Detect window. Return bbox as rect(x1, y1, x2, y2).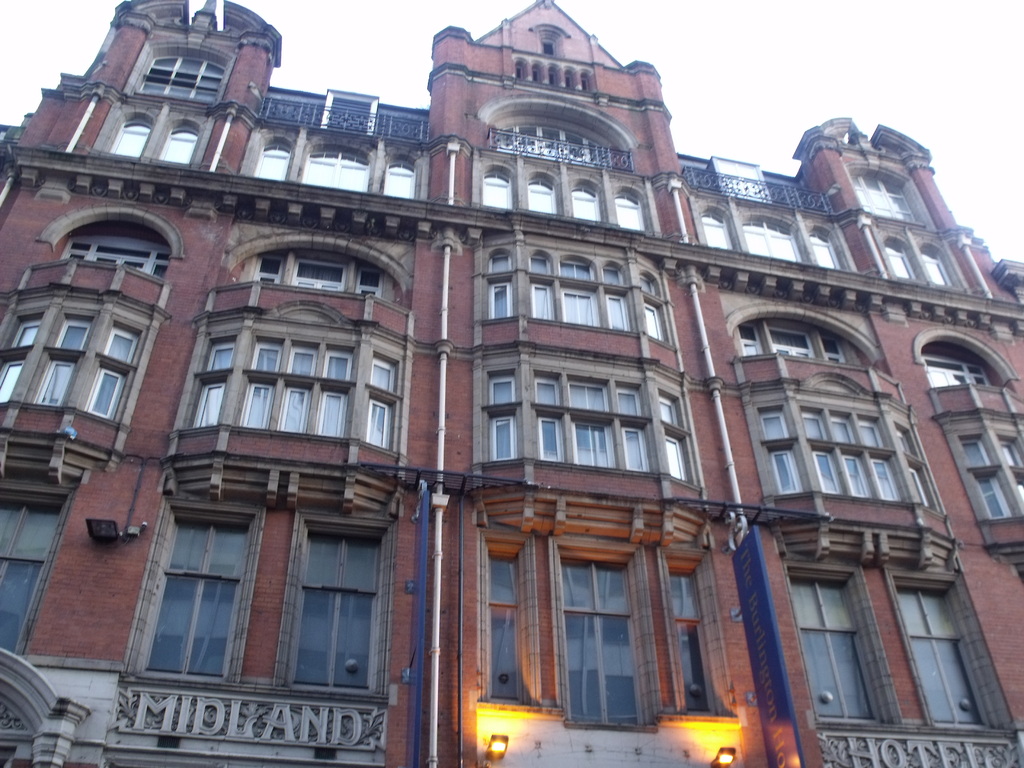
rect(301, 148, 367, 196).
